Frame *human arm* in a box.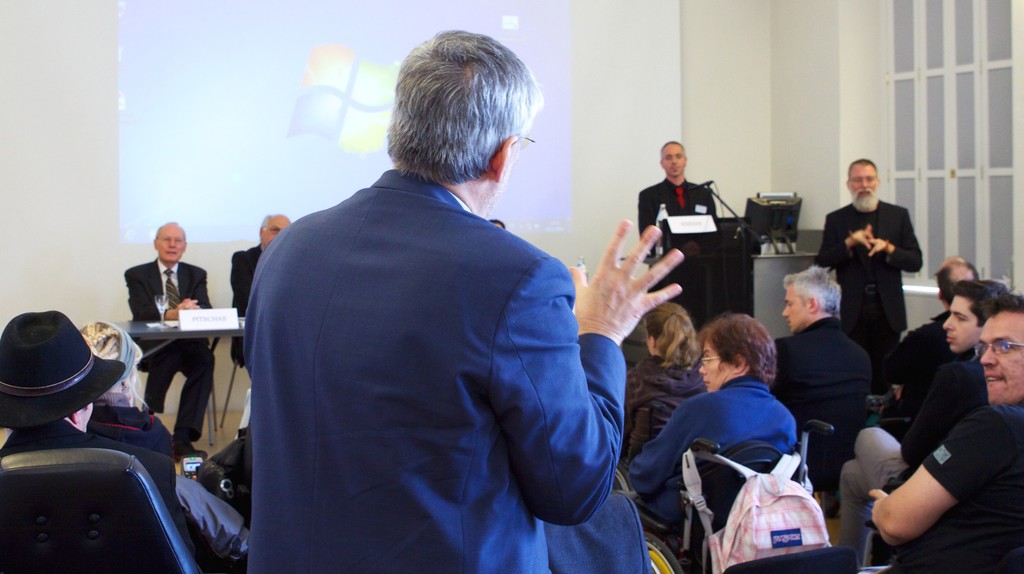
(left=765, top=353, right=801, bottom=386).
